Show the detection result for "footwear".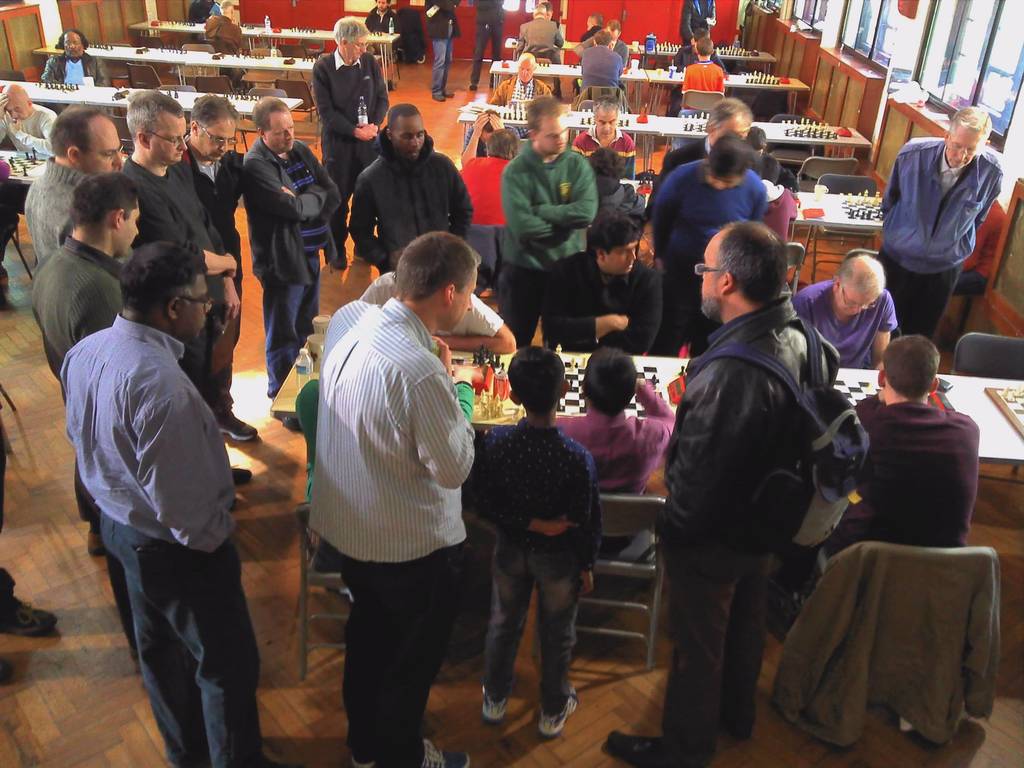
x1=86, y1=530, x2=108, y2=557.
